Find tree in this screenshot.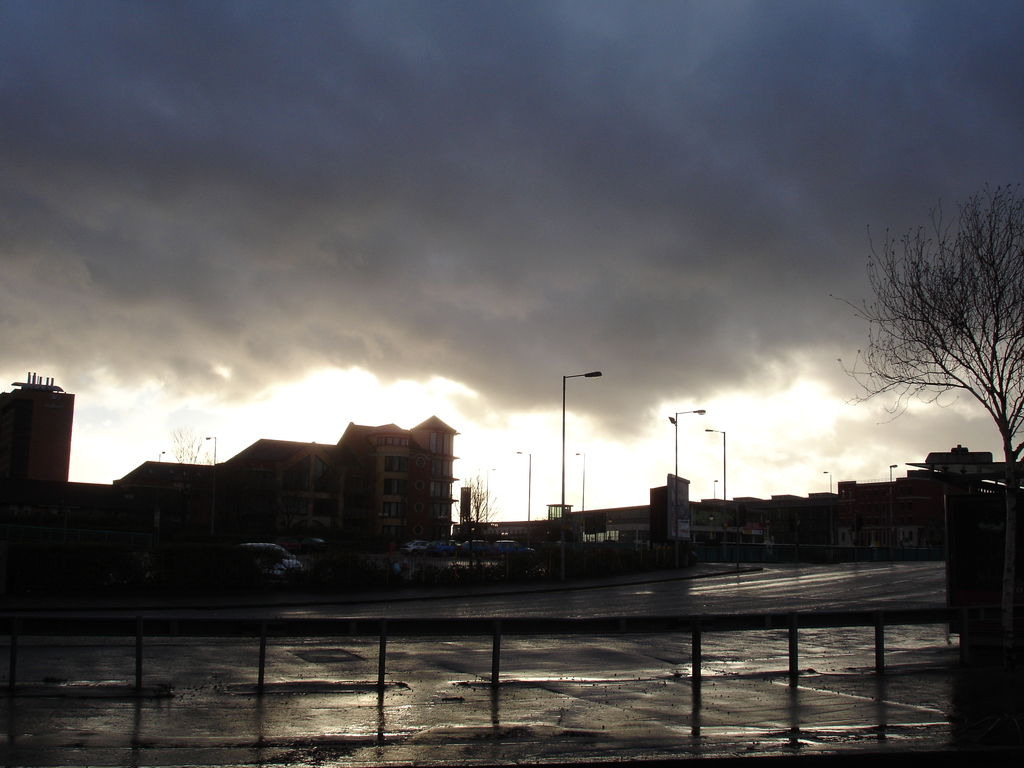
The bounding box for tree is 852,170,1012,474.
